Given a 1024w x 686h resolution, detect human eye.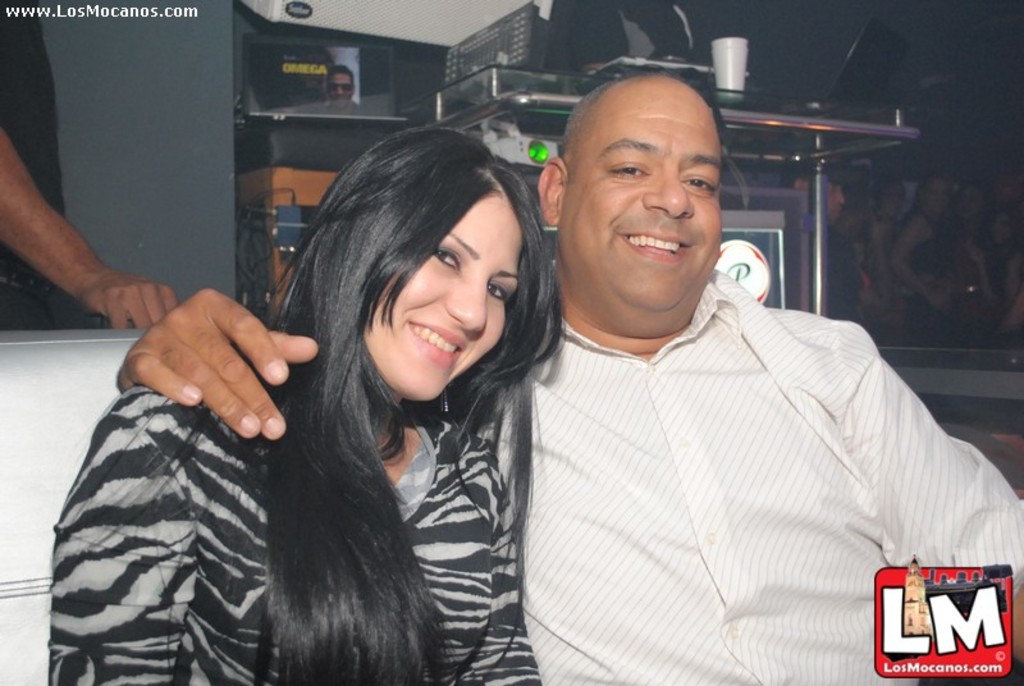
crop(434, 246, 463, 273).
